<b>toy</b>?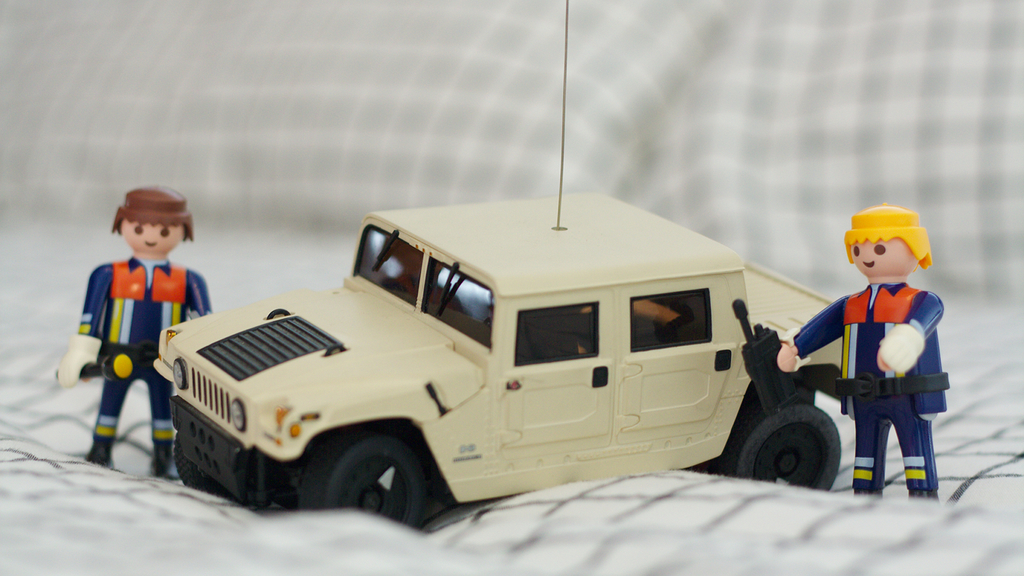
[758, 198, 962, 481]
